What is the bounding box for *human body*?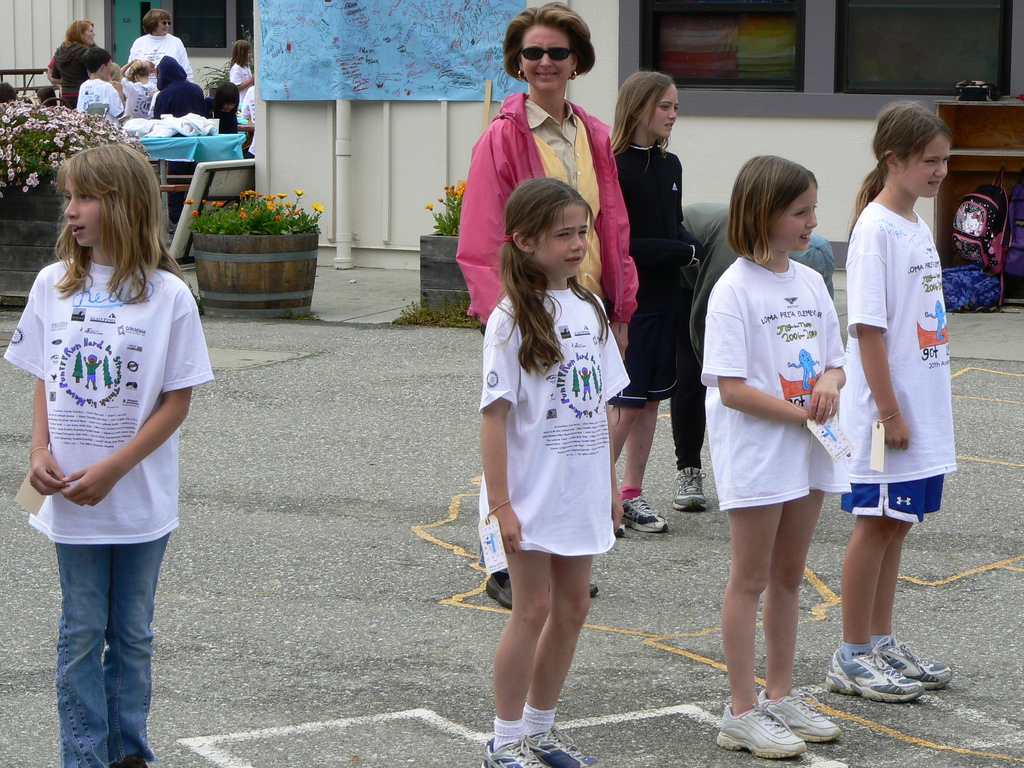
box(605, 140, 705, 540).
